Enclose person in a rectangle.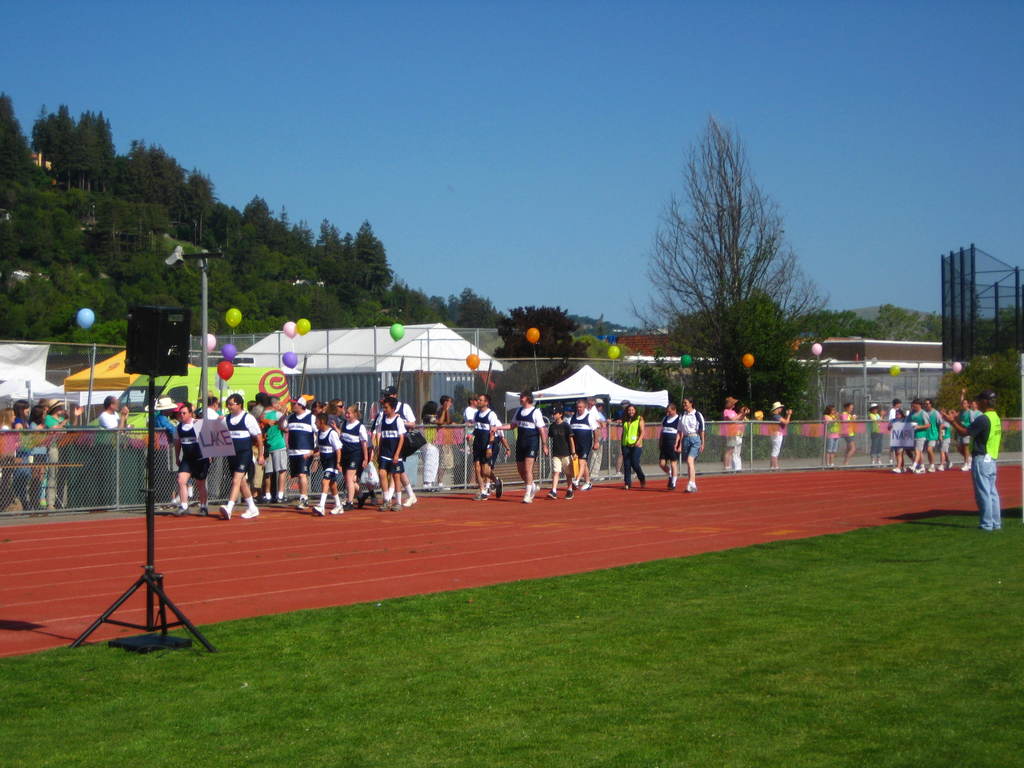
(438,395,451,484).
